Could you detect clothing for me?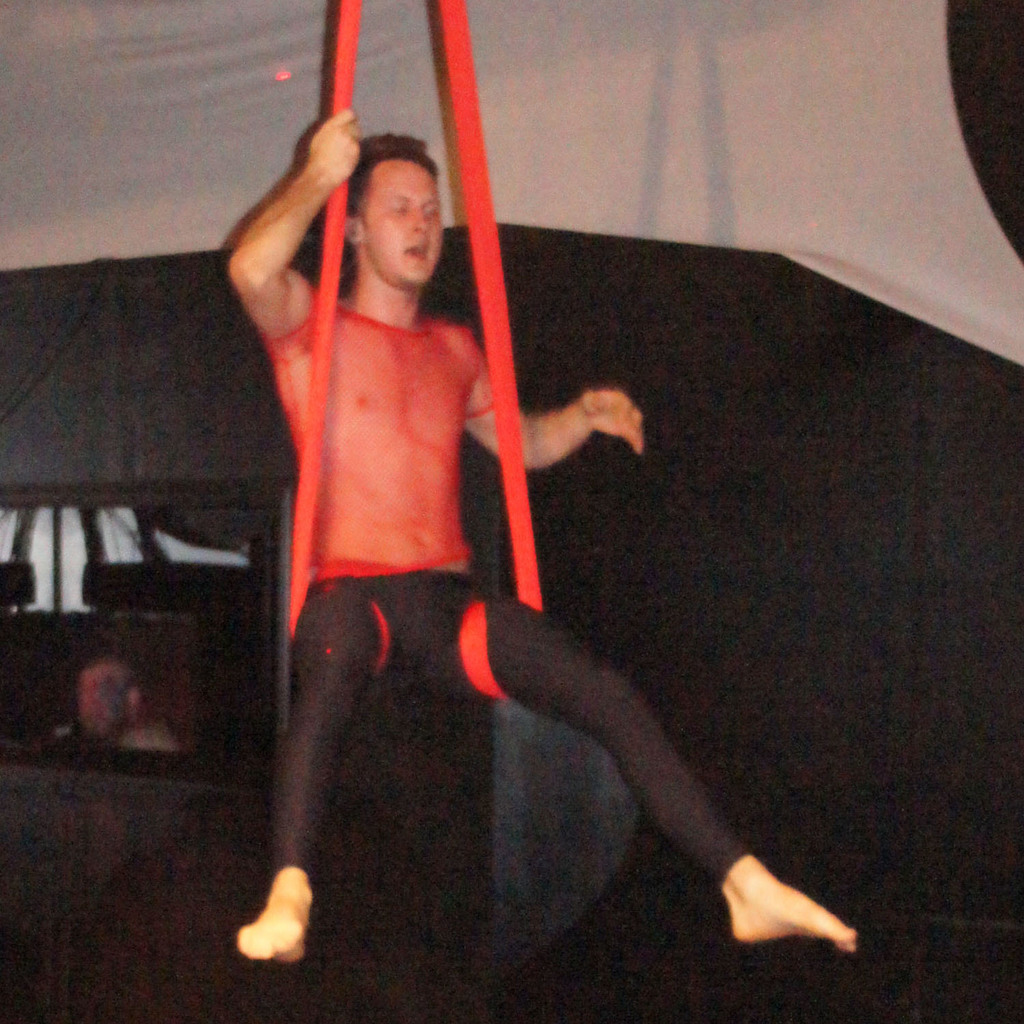
Detection result: x1=266, y1=284, x2=748, y2=896.
